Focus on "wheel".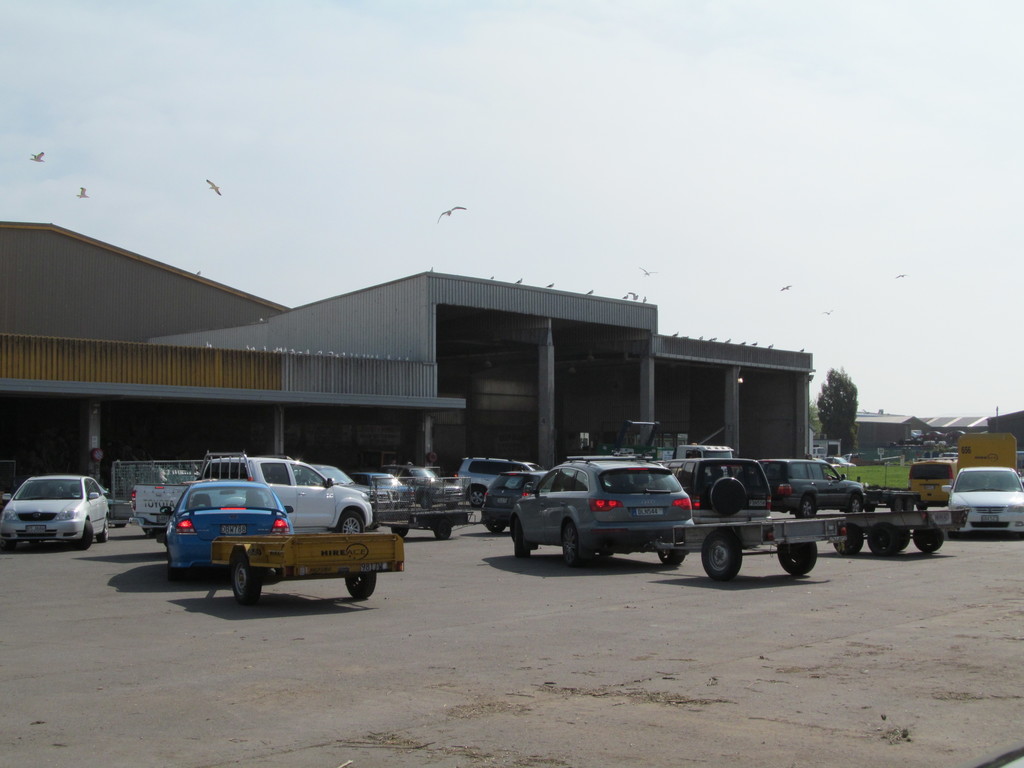
Focused at Rect(916, 504, 928, 511).
